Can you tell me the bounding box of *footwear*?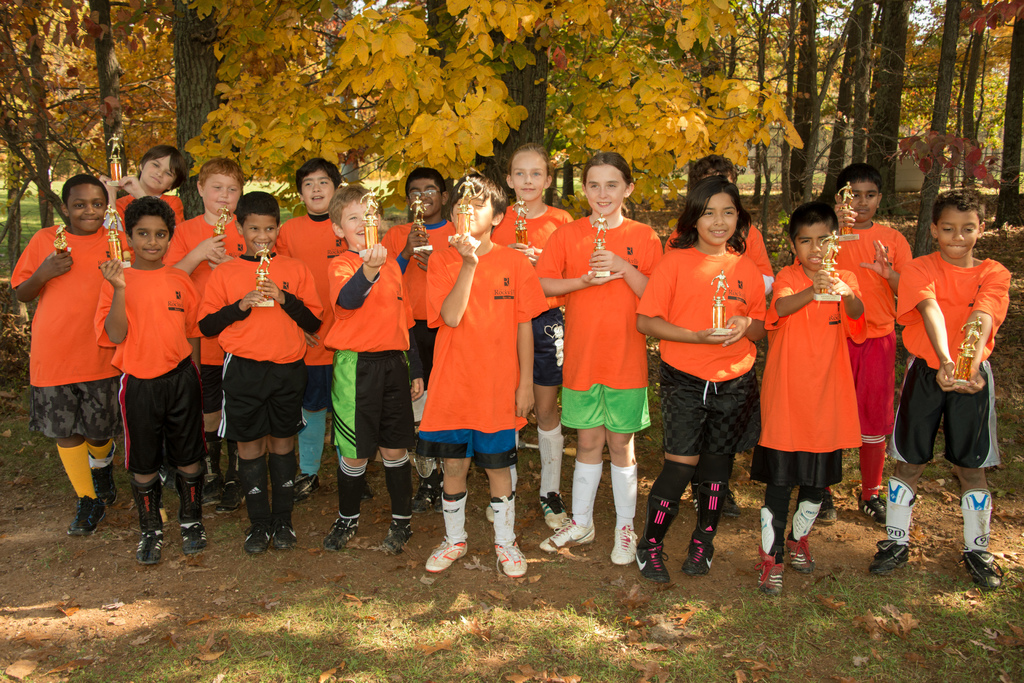
<bbox>754, 548, 788, 593</bbox>.
